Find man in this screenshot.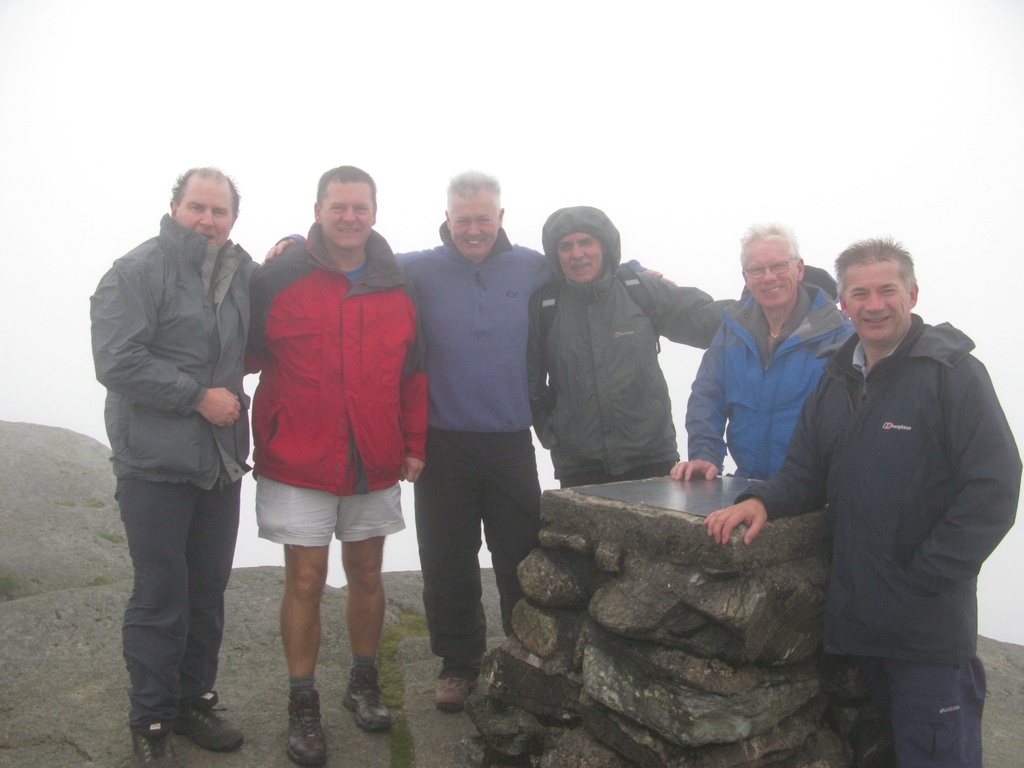
The bounding box for man is 82, 164, 313, 767.
